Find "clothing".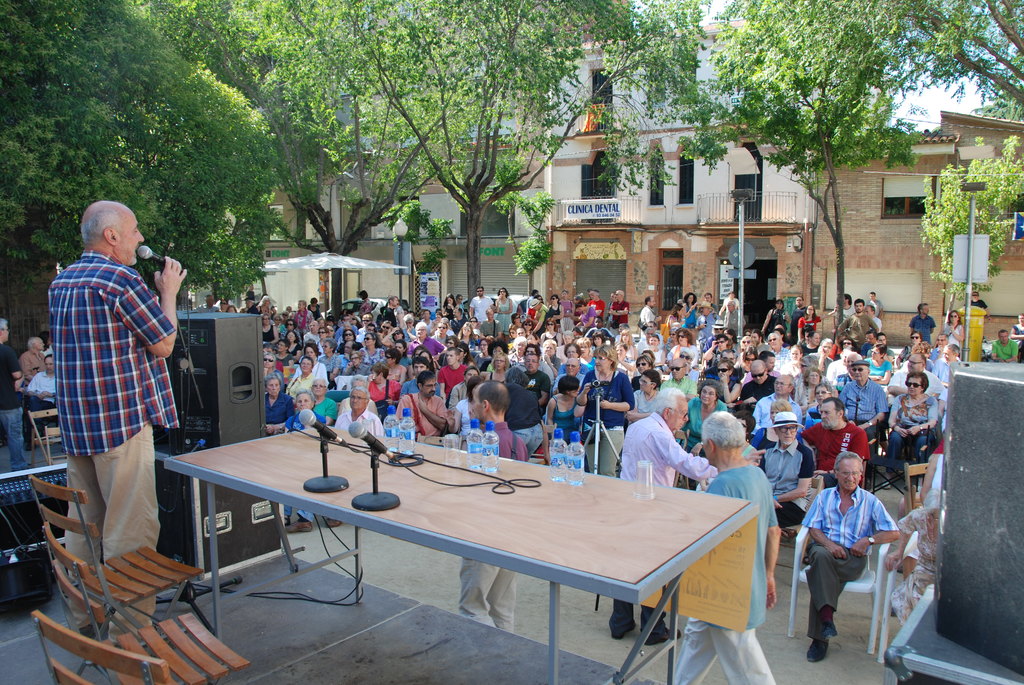
box(519, 372, 554, 420).
